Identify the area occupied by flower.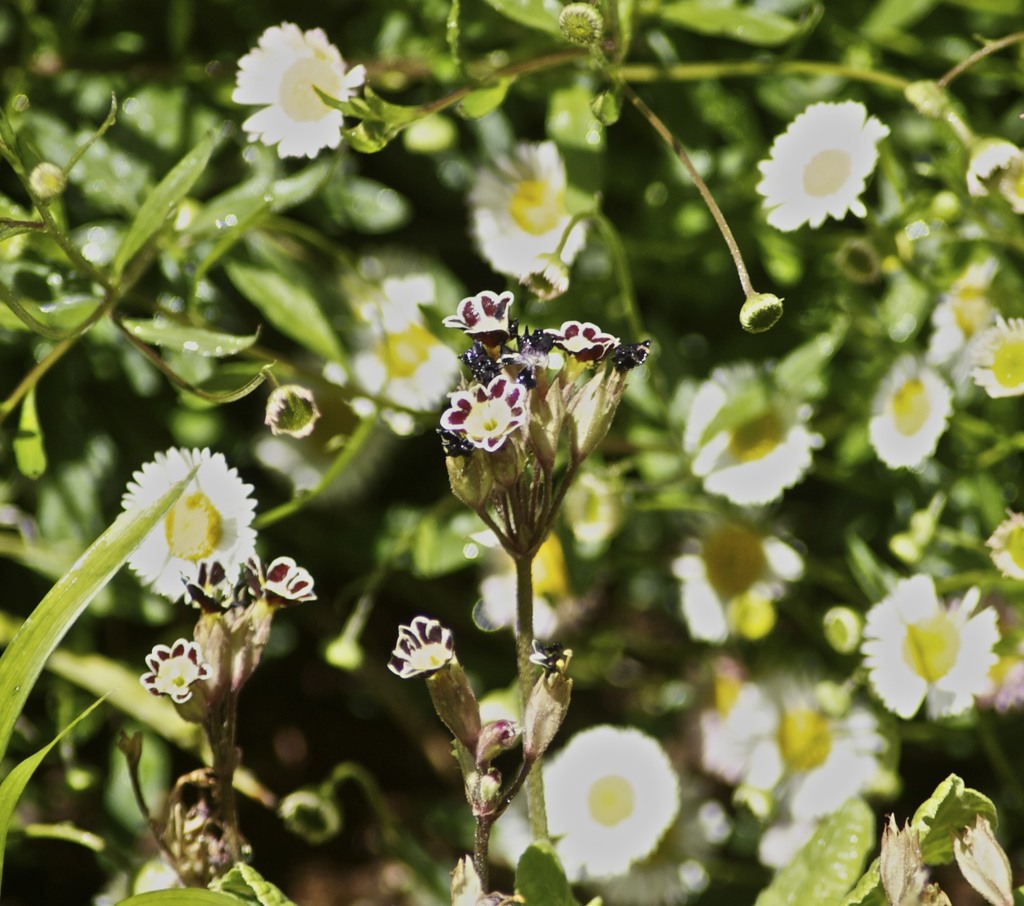
Area: x1=866, y1=351, x2=962, y2=464.
